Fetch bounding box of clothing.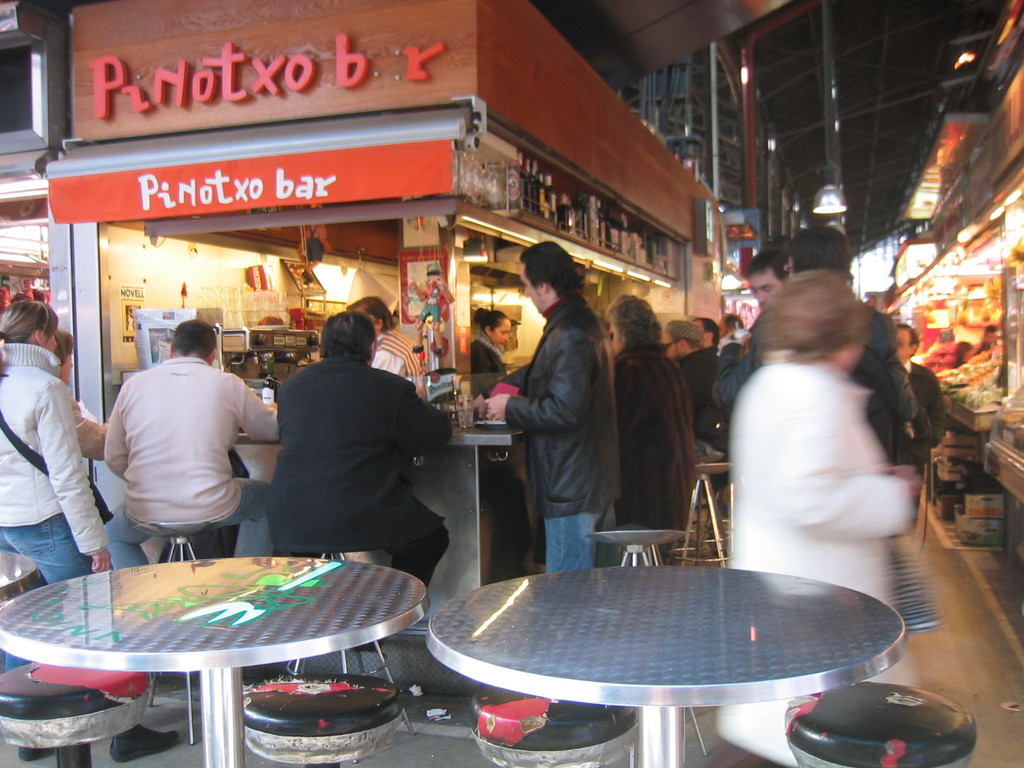
Bbox: crop(100, 331, 270, 562).
